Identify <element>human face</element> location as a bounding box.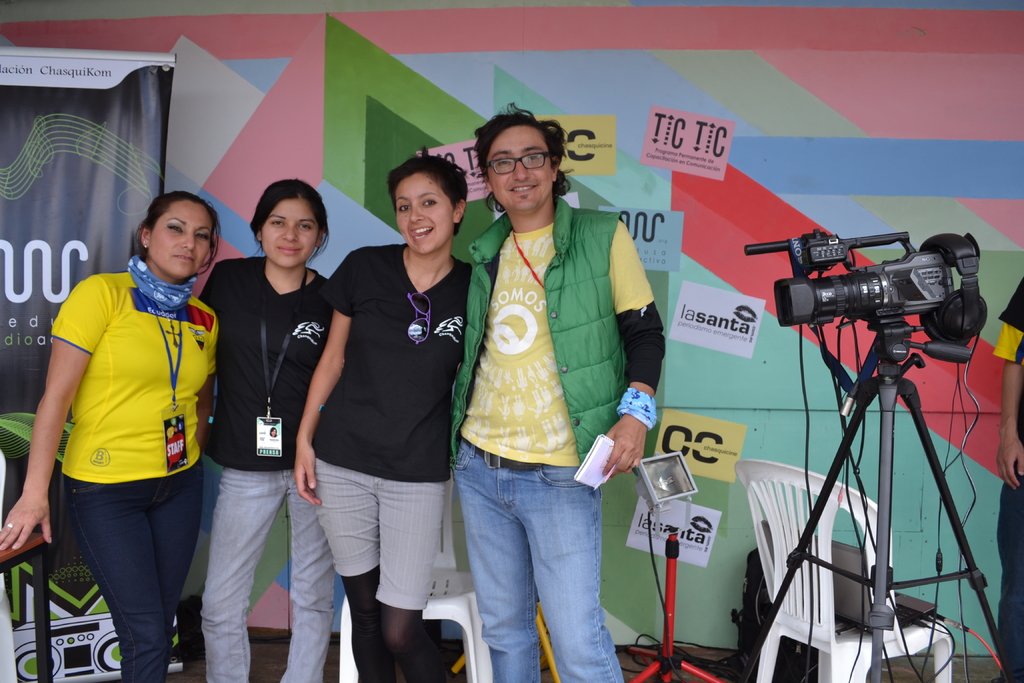
(396,172,454,252).
